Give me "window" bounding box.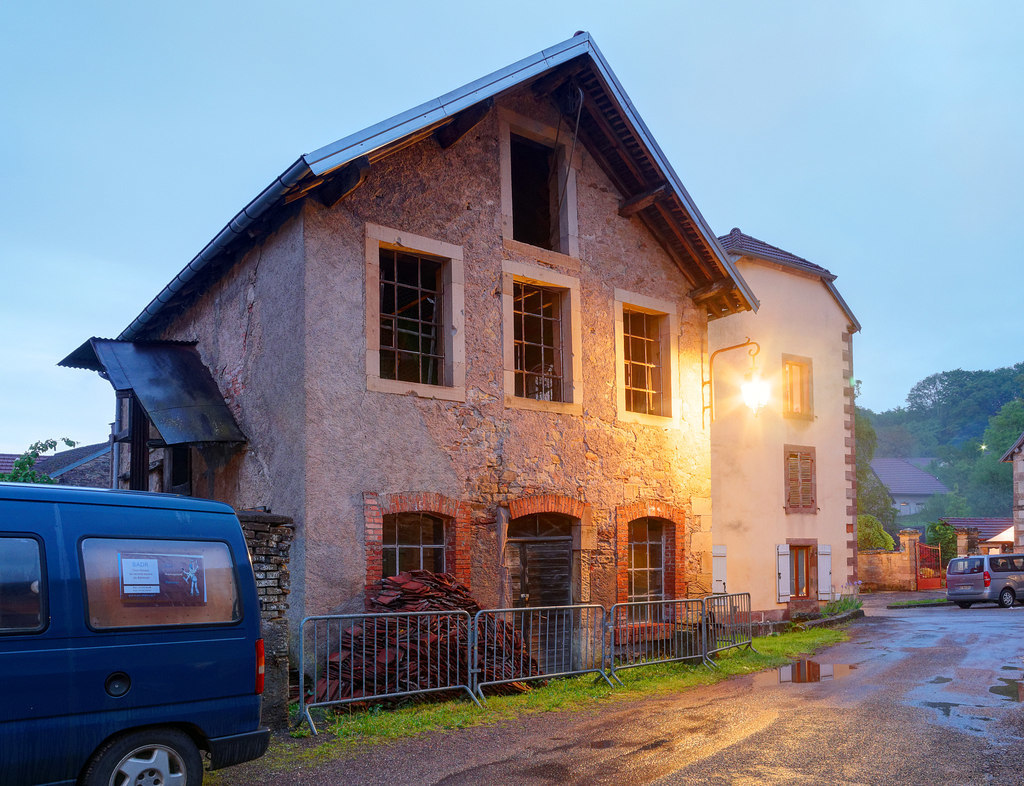
615,496,680,642.
